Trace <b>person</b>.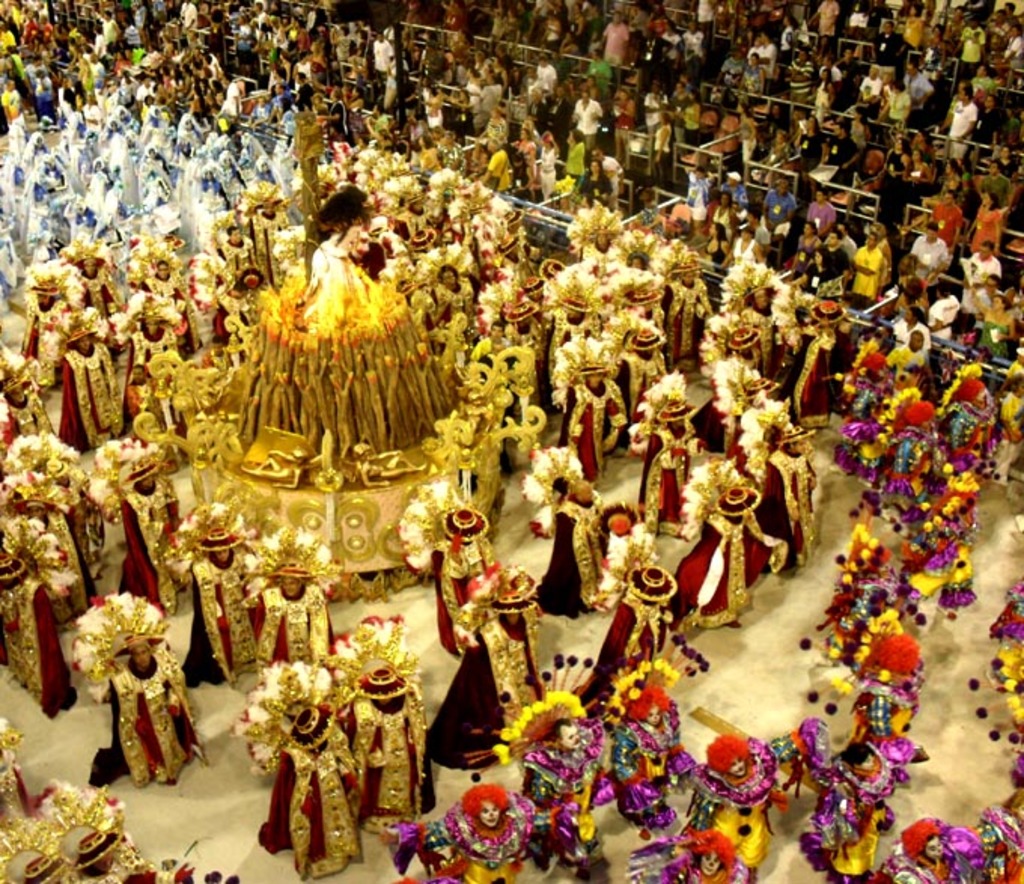
Traced to crop(863, 235, 887, 307).
